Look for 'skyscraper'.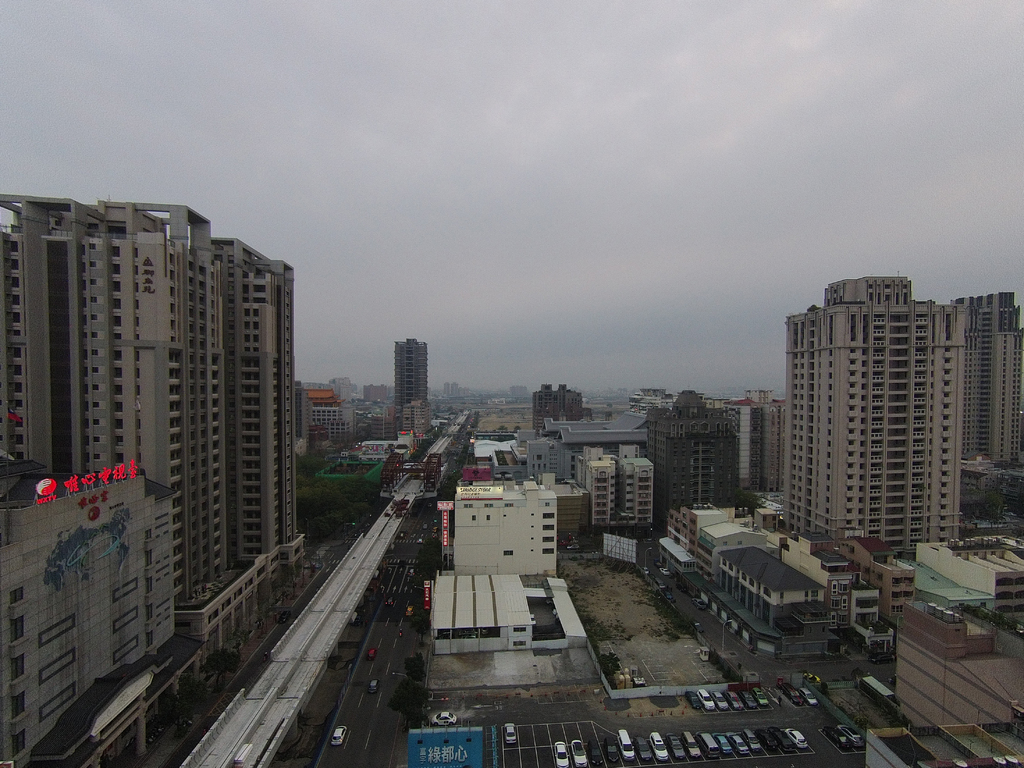
Found: BBox(0, 198, 305, 662).
